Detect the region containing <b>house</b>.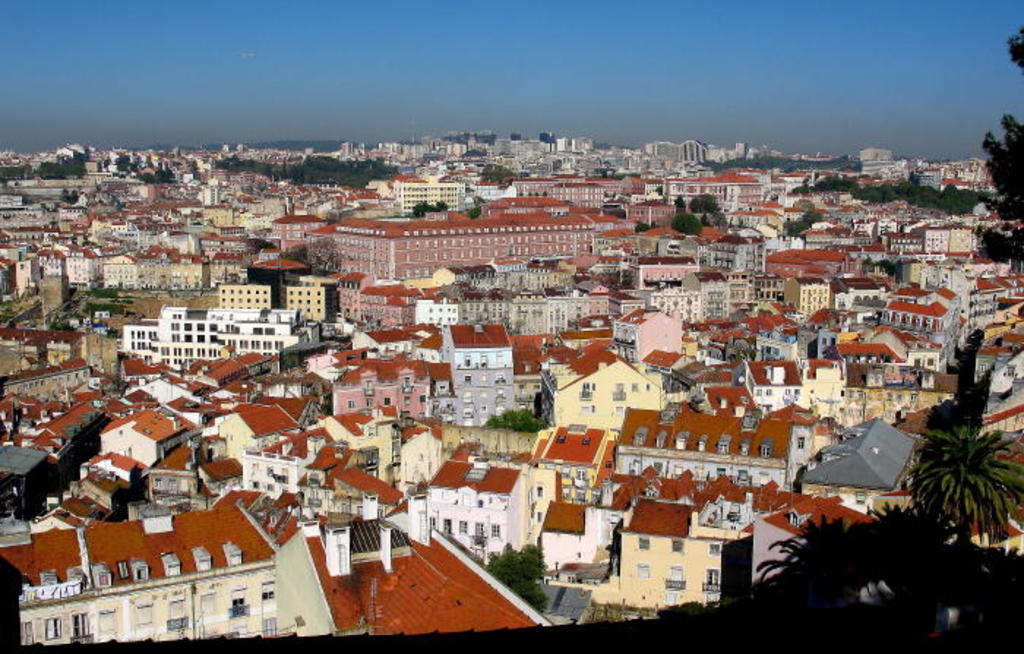
box(882, 278, 945, 328).
